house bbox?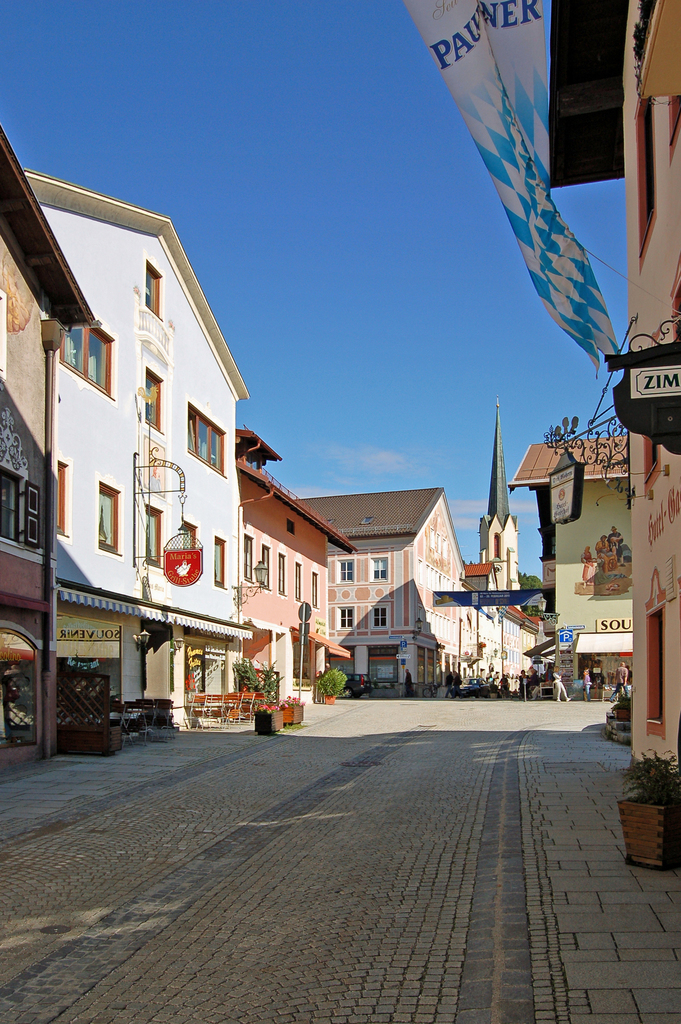
<region>234, 421, 356, 692</region>
